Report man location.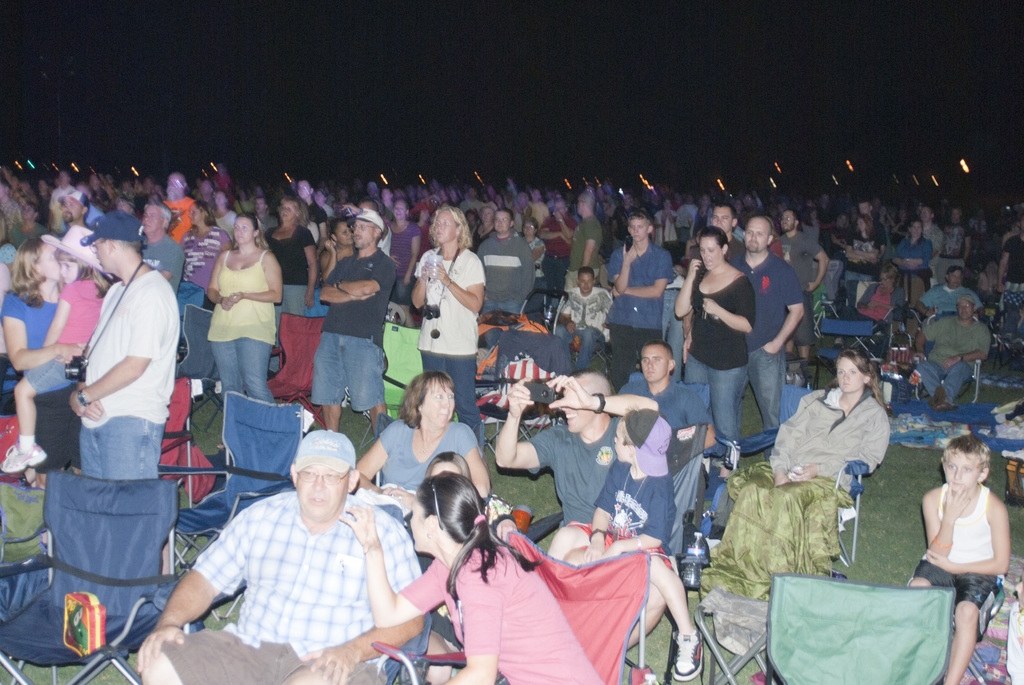
Report: 63:212:178:578.
